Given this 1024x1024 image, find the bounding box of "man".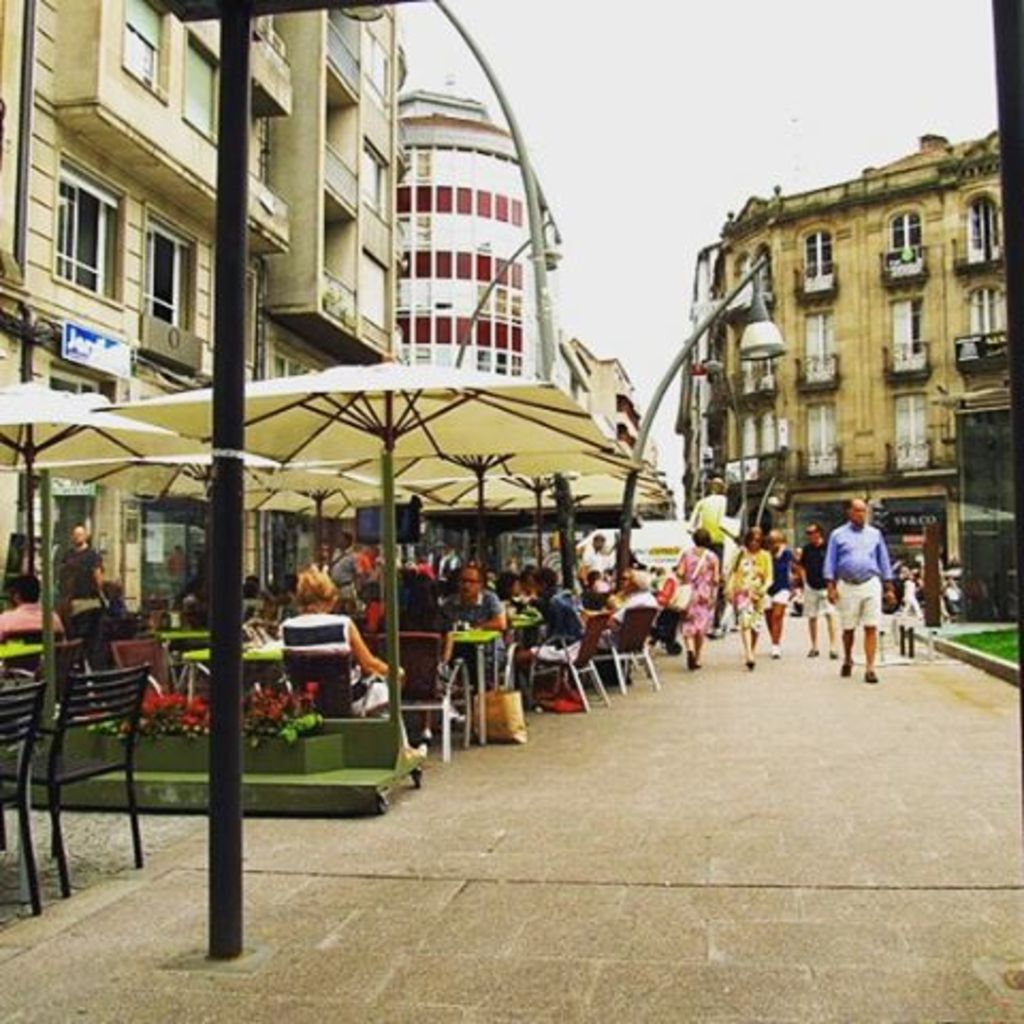
l=444, t=563, r=510, b=706.
